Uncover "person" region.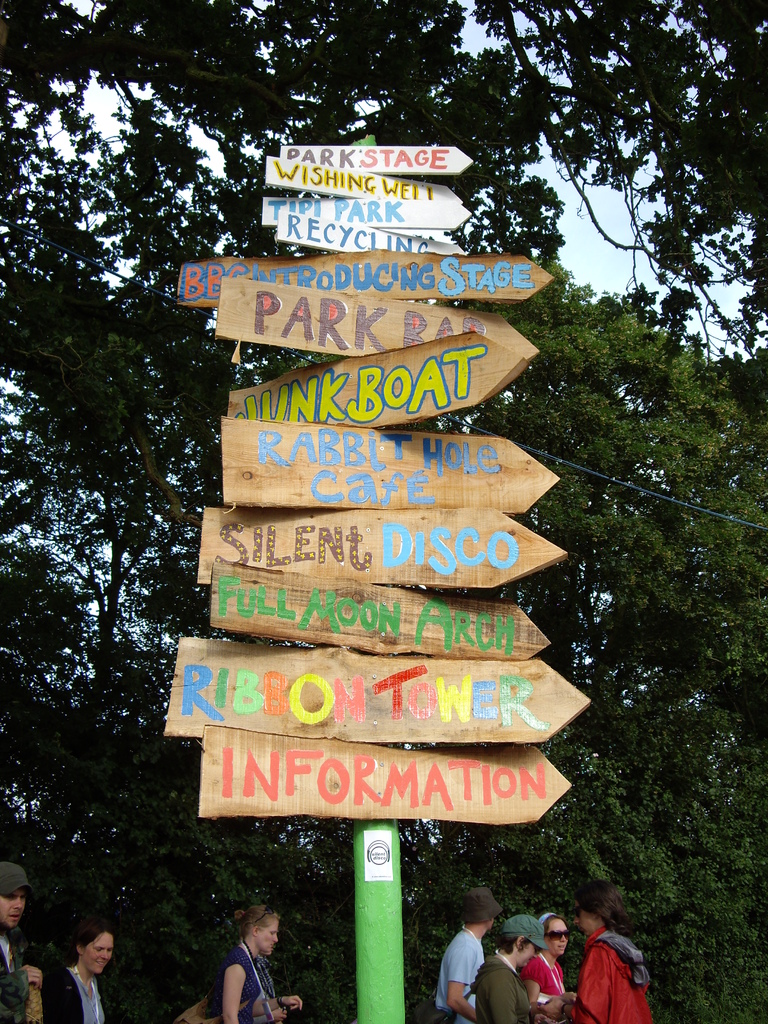
Uncovered: bbox=(0, 857, 38, 1023).
